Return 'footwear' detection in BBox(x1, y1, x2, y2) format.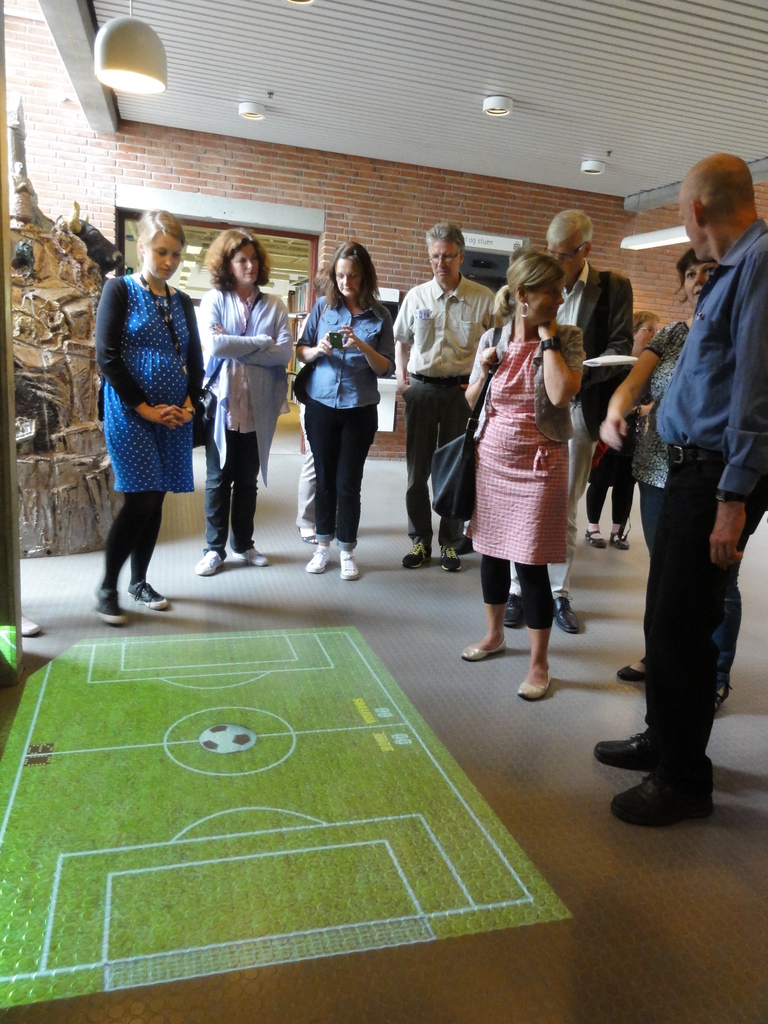
BBox(554, 592, 583, 636).
